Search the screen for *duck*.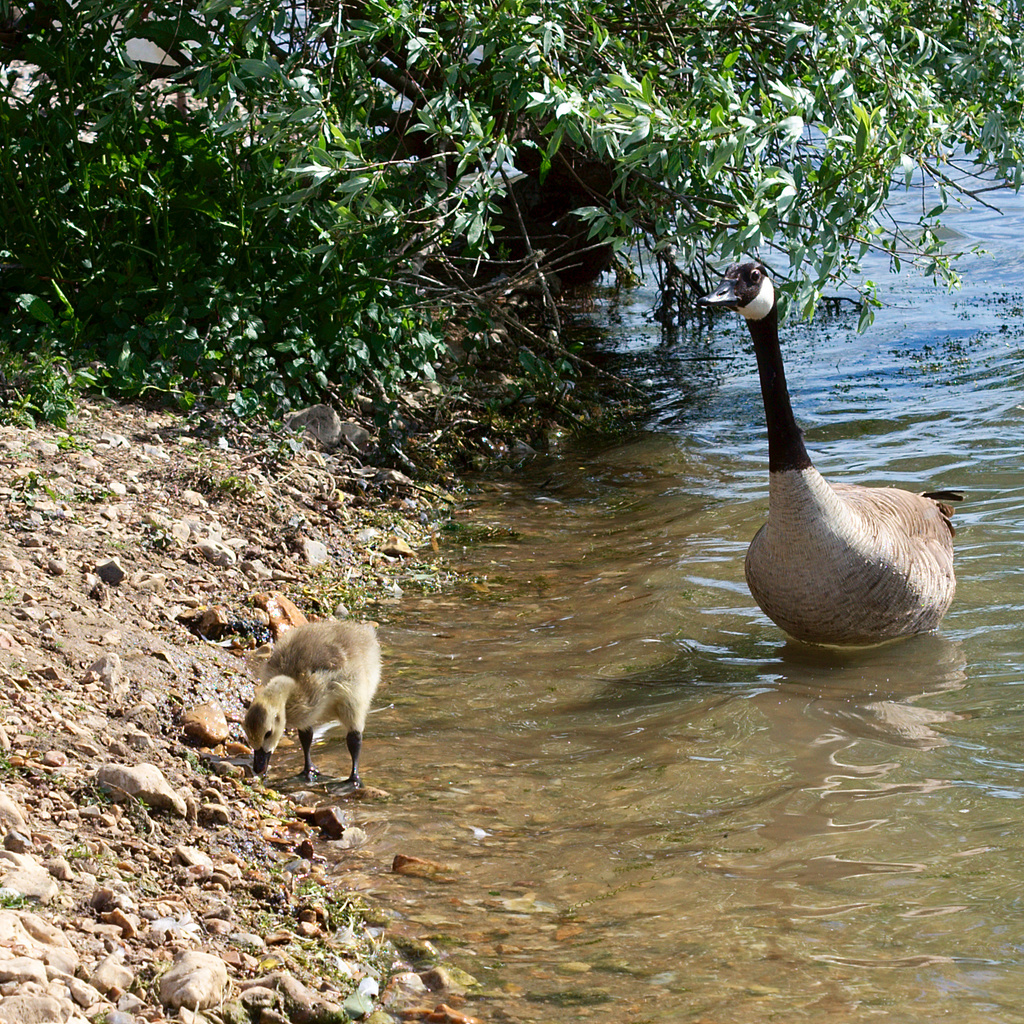
Found at <region>718, 259, 988, 679</region>.
